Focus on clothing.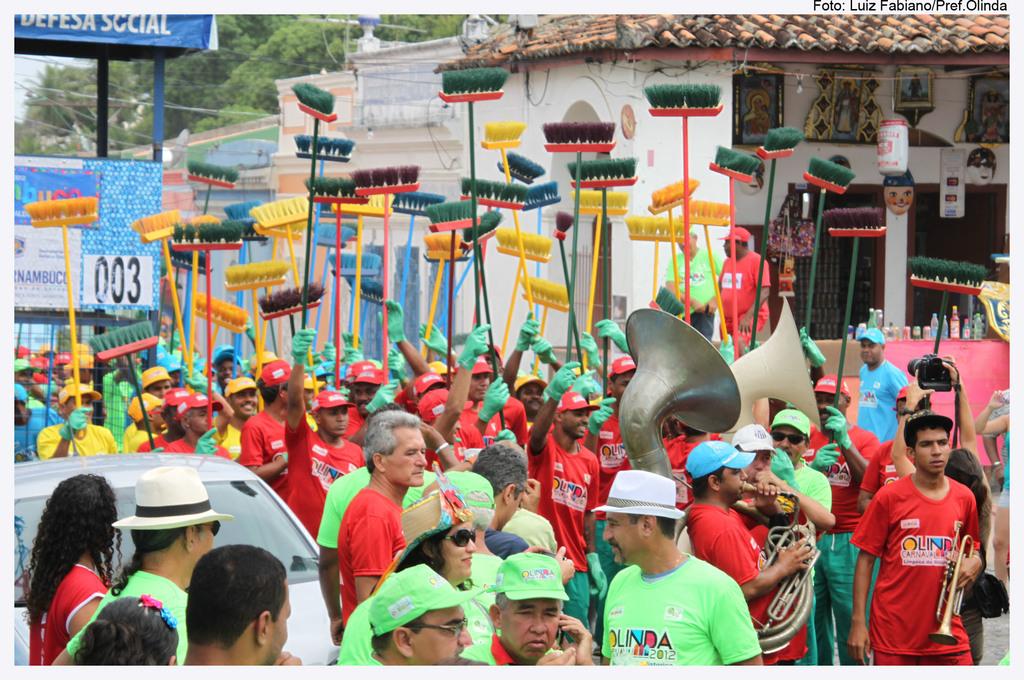
Focused at [500, 505, 557, 550].
